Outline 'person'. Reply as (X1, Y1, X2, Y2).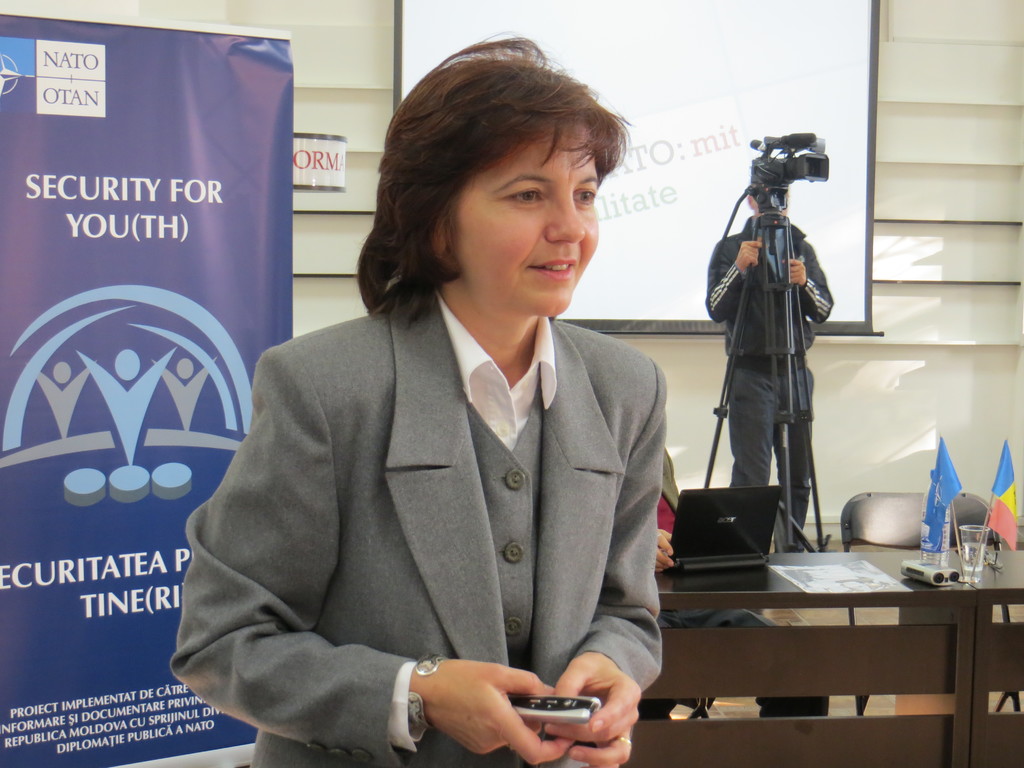
(223, 106, 696, 767).
